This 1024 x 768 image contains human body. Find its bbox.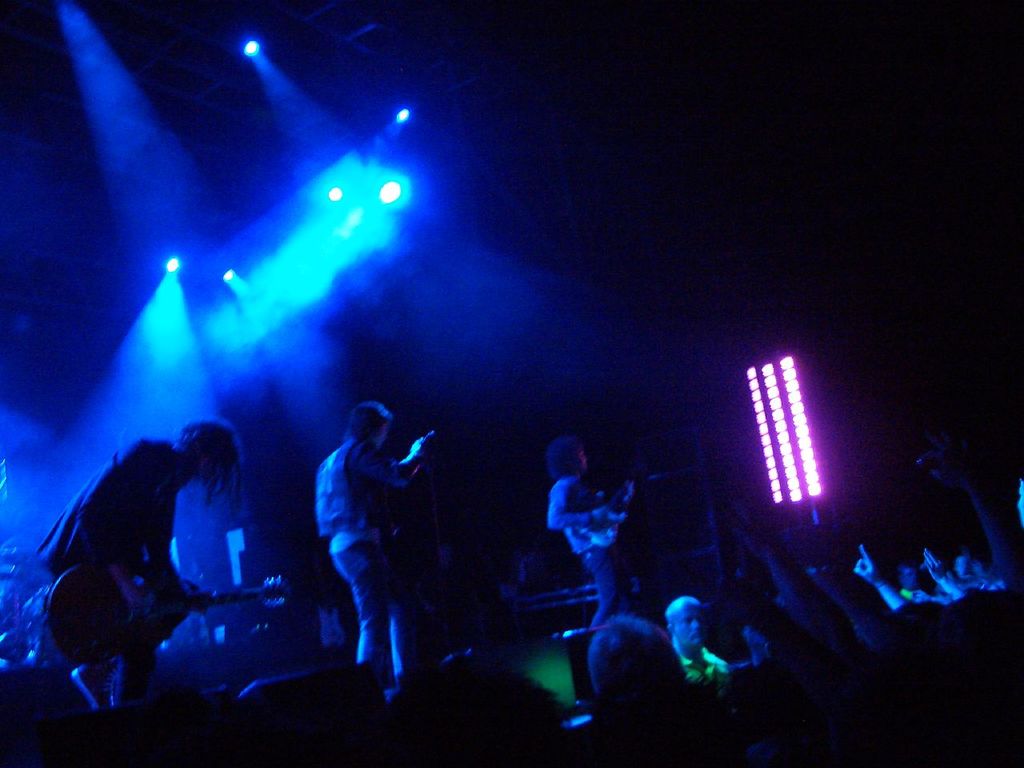
x1=32 y1=406 x2=240 y2=690.
